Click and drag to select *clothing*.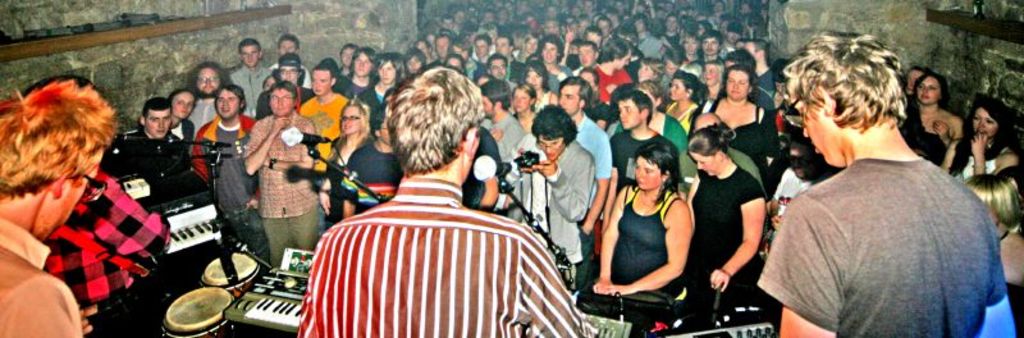
Selection: box(596, 187, 663, 298).
